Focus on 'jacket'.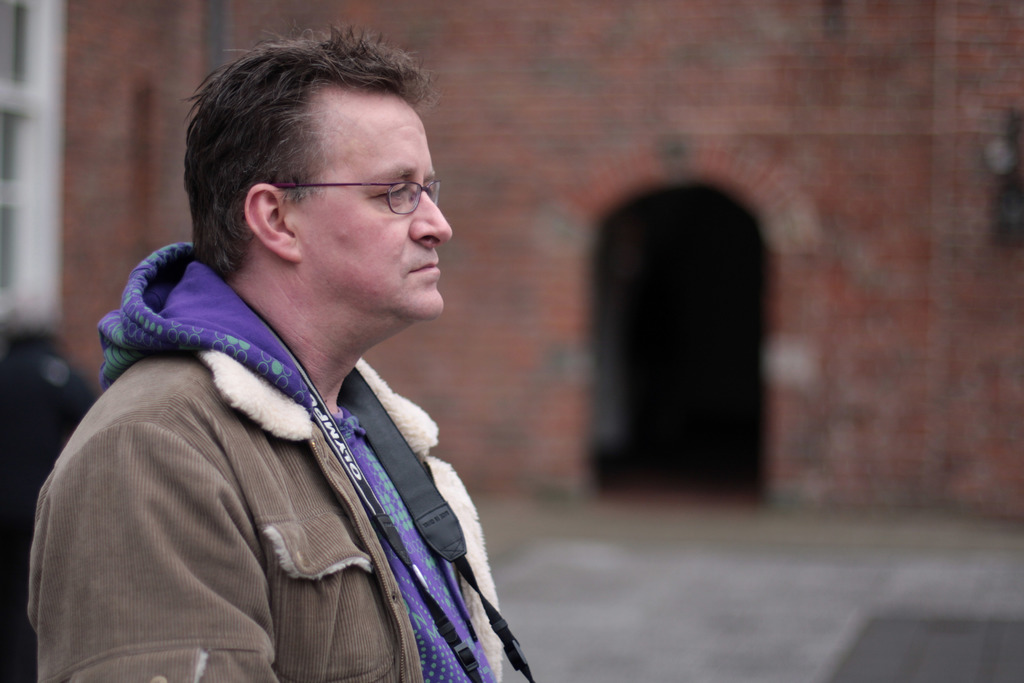
Focused at box(17, 217, 524, 682).
